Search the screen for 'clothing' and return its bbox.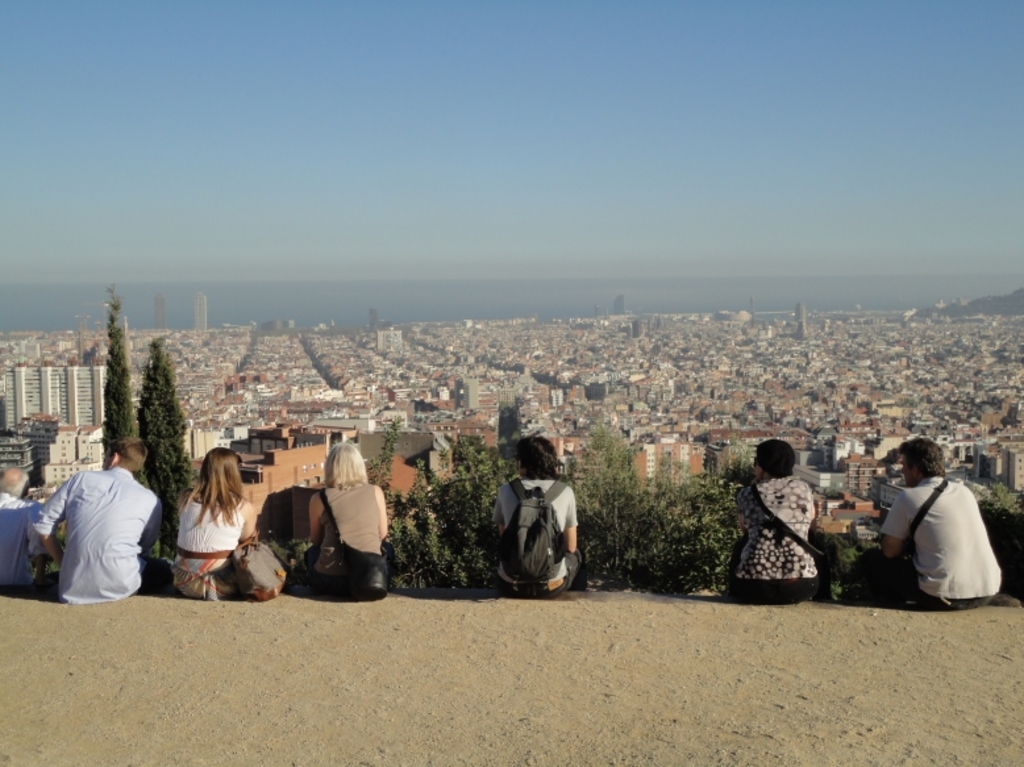
Found: [left=163, top=487, right=249, bottom=609].
